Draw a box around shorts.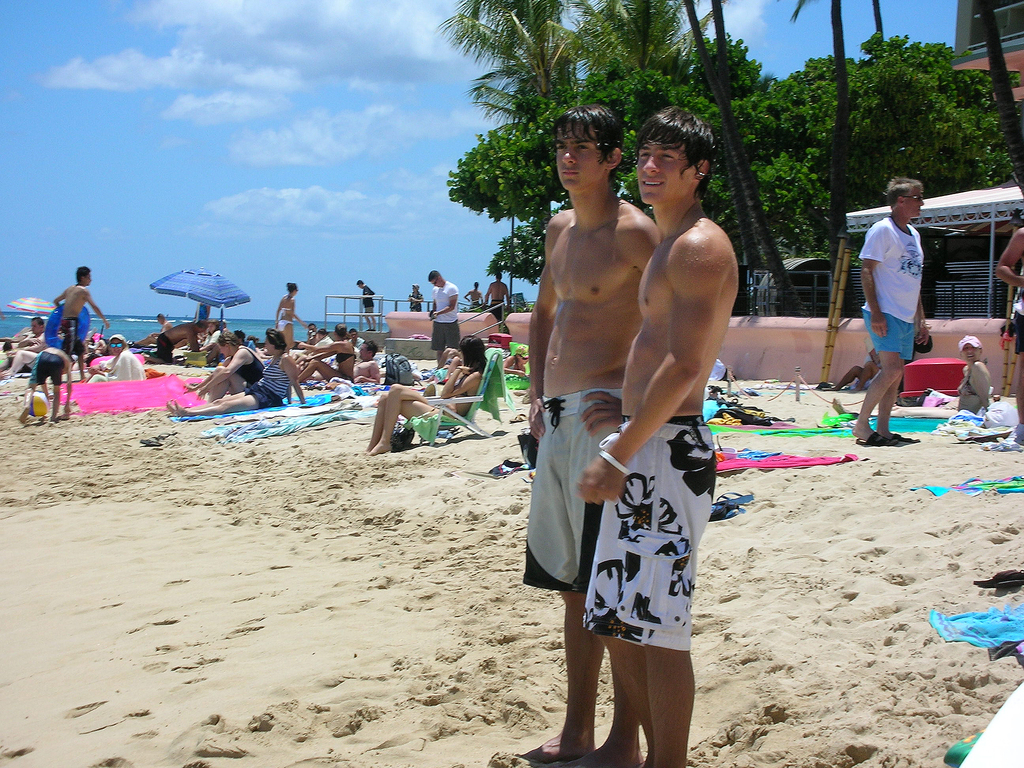
{"left": 1011, "top": 309, "right": 1023, "bottom": 355}.
